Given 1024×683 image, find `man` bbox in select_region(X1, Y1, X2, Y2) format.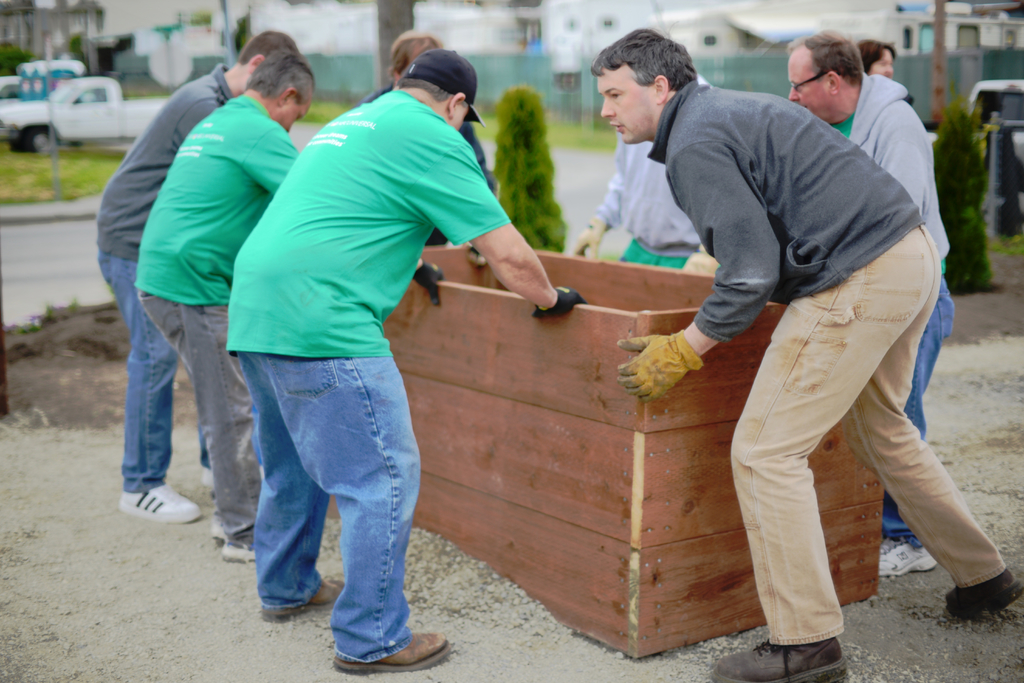
select_region(131, 45, 315, 562).
